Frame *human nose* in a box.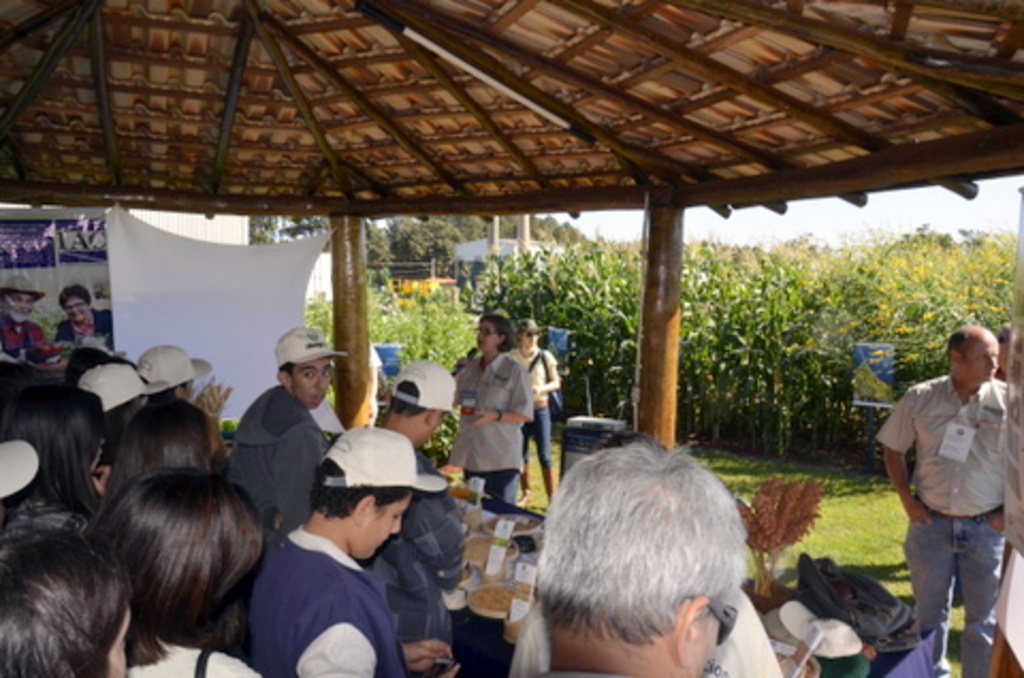
[left=986, top=356, right=998, bottom=369].
